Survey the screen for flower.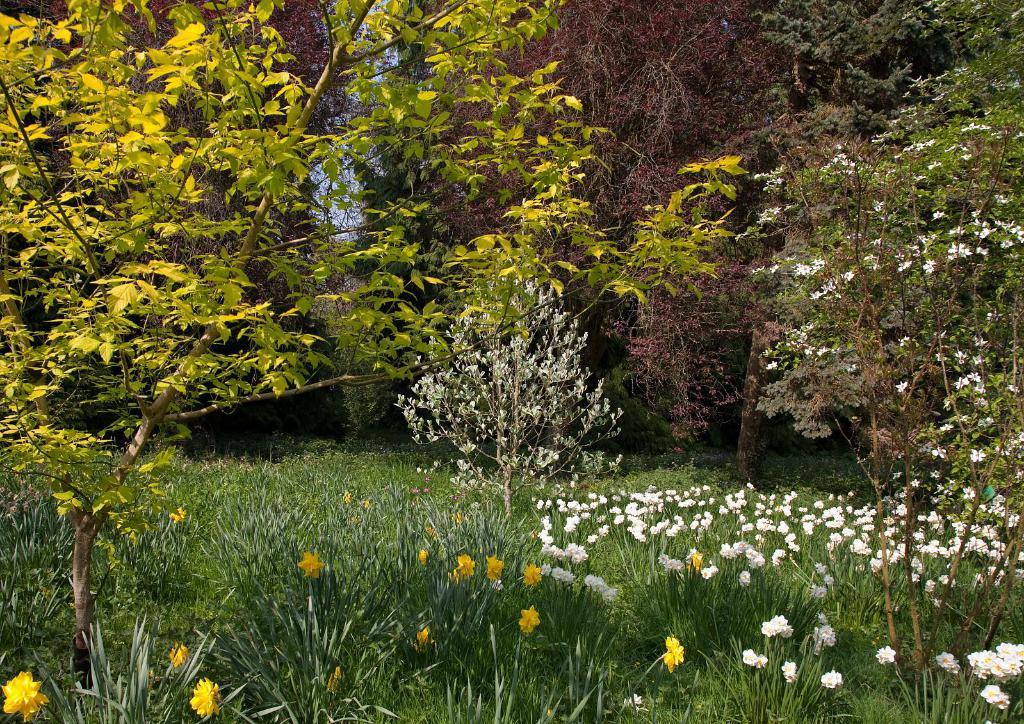
Survey found: l=452, t=553, r=477, b=582.
